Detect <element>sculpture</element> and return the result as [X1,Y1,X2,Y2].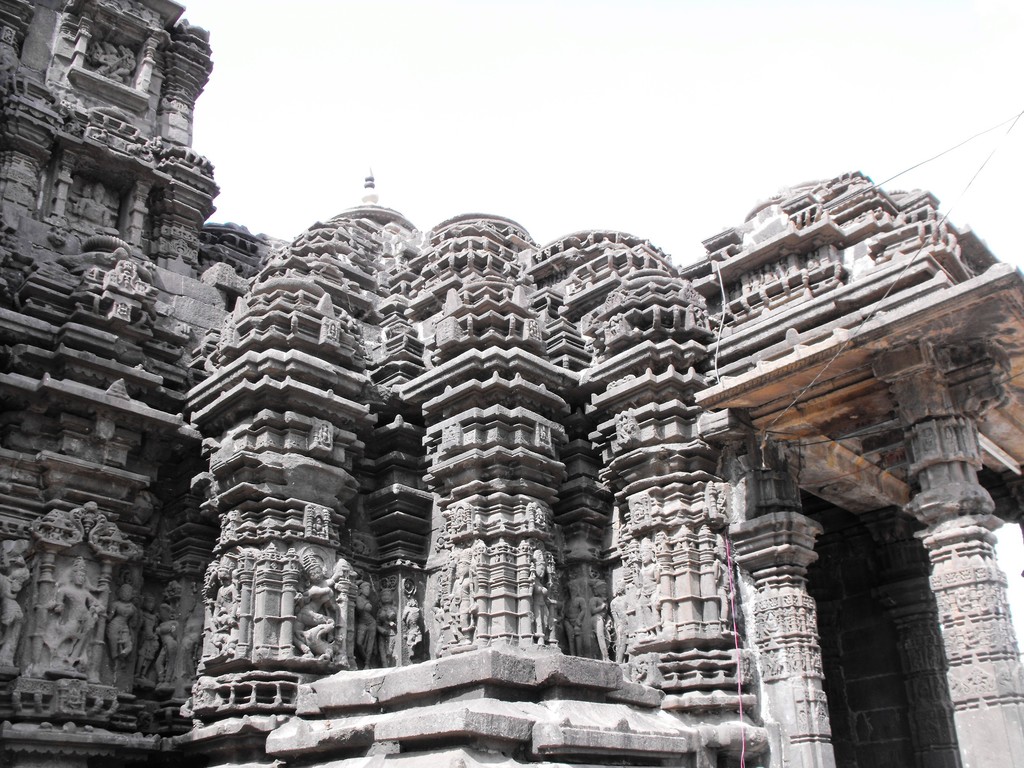
[210,560,244,648].
